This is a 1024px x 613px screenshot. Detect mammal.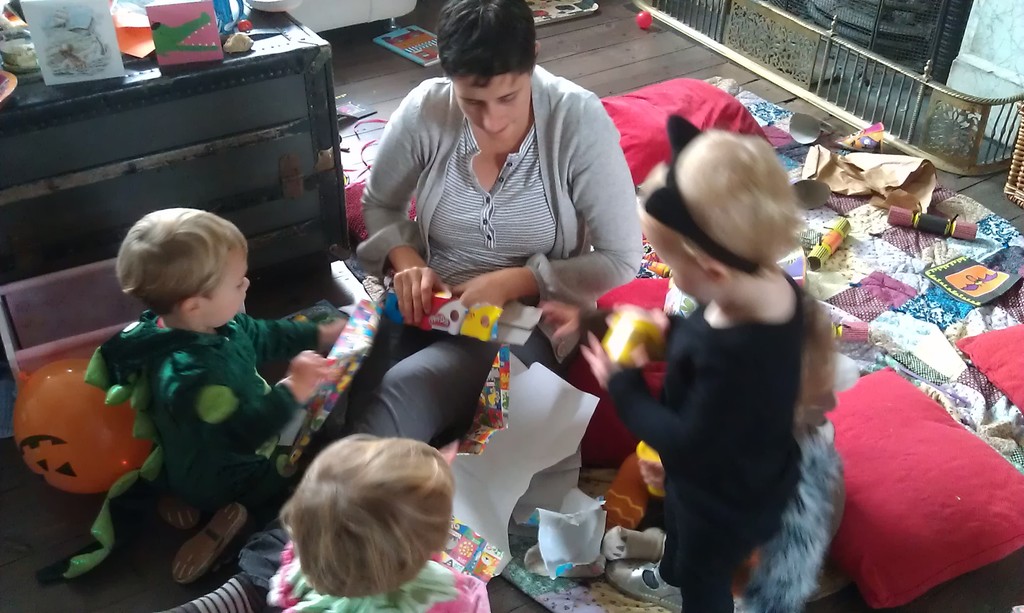
{"x1": 577, "y1": 116, "x2": 806, "y2": 612}.
